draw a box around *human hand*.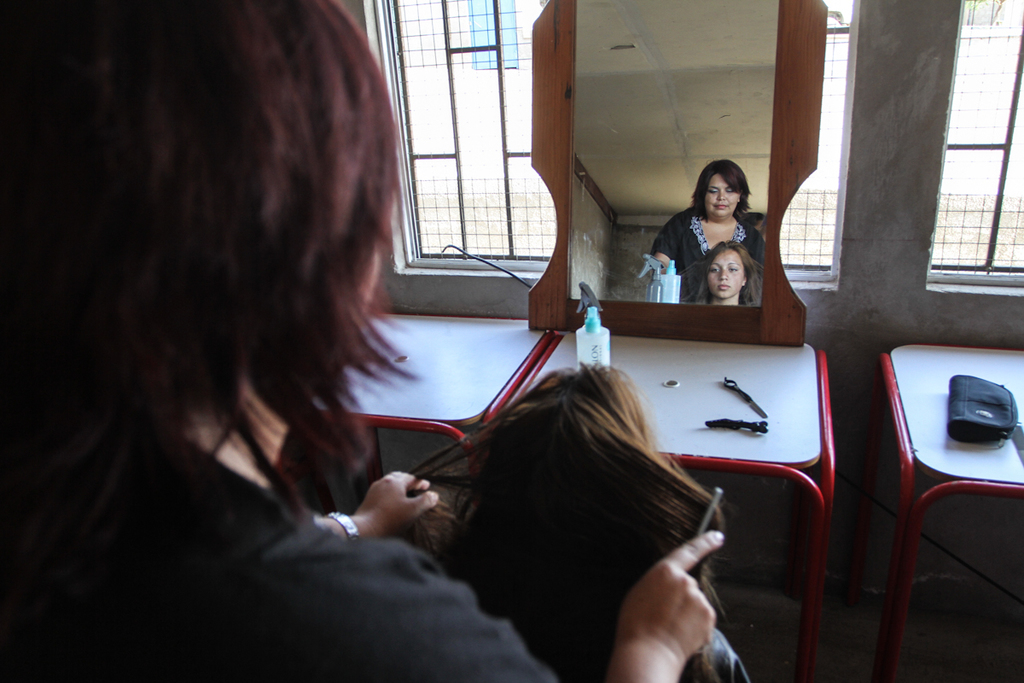
[x1=614, y1=516, x2=755, y2=679].
